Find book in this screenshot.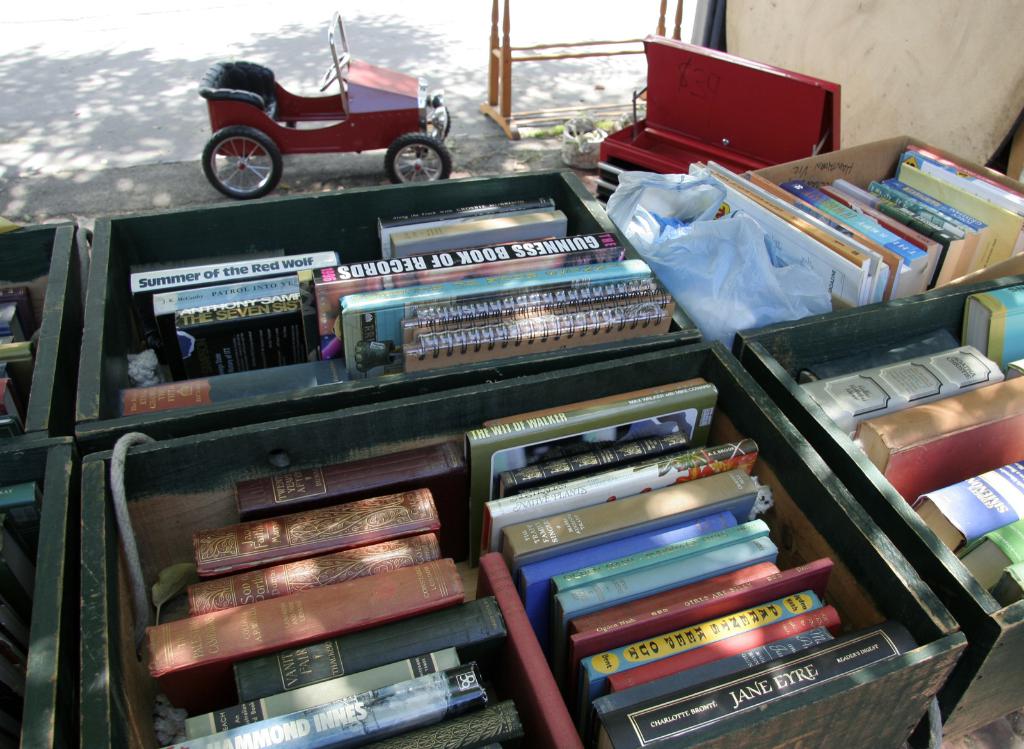
The bounding box for book is Rect(485, 437, 767, 550).
